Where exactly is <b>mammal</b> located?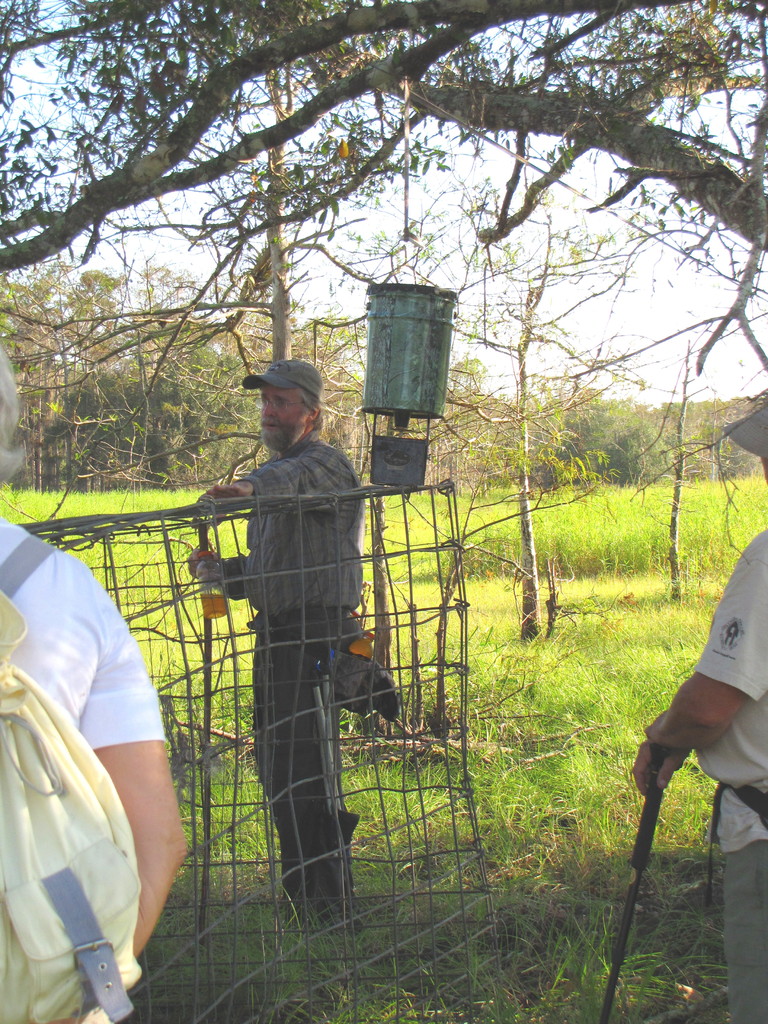
Its bounding box is 186/426/400/892.
